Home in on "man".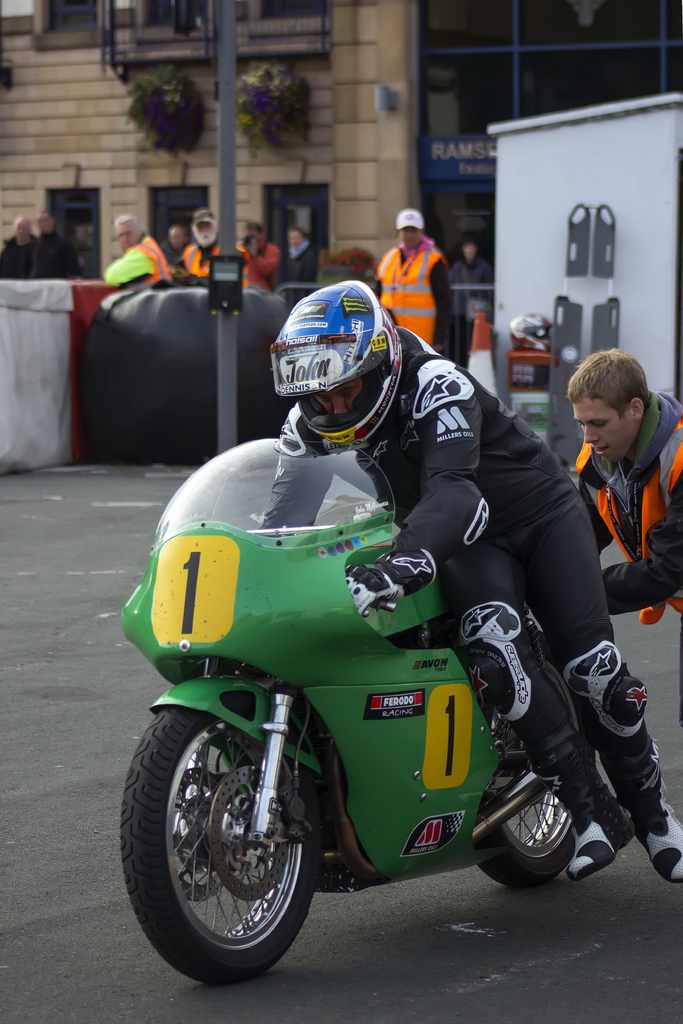
Homed in at detection(375, 204, 452, 358).
